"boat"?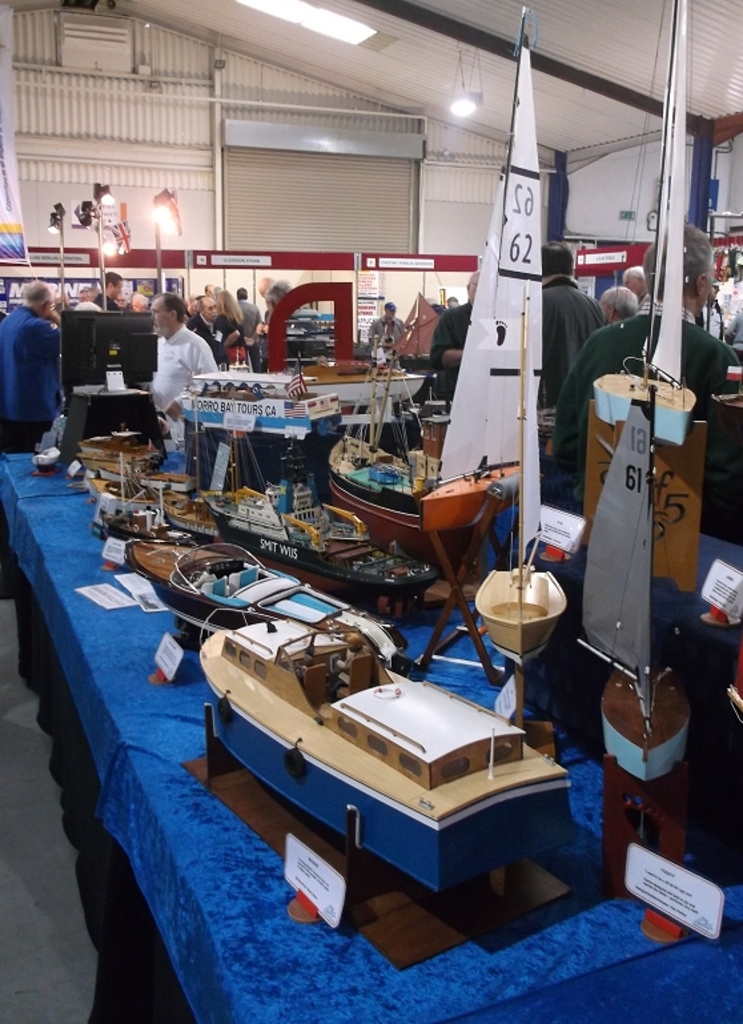
Rect(83, 453, 161, 479)
